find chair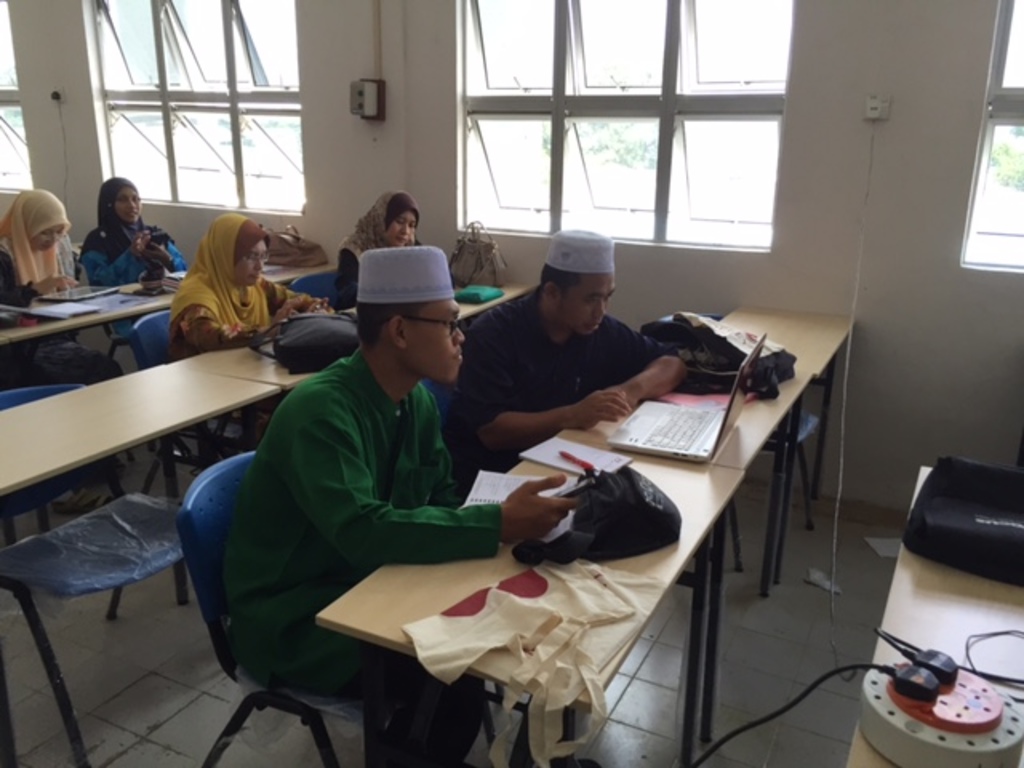
[left=651, top=306, right=826, bottom=606]
